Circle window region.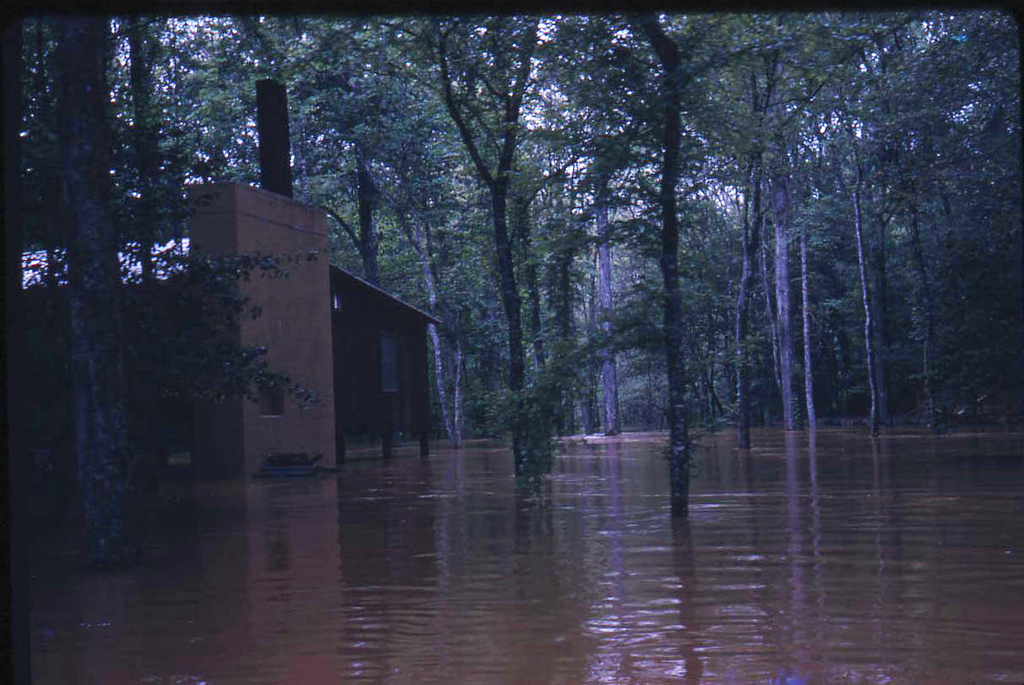
Region: <region>257, 374, 285, 421</region>.
